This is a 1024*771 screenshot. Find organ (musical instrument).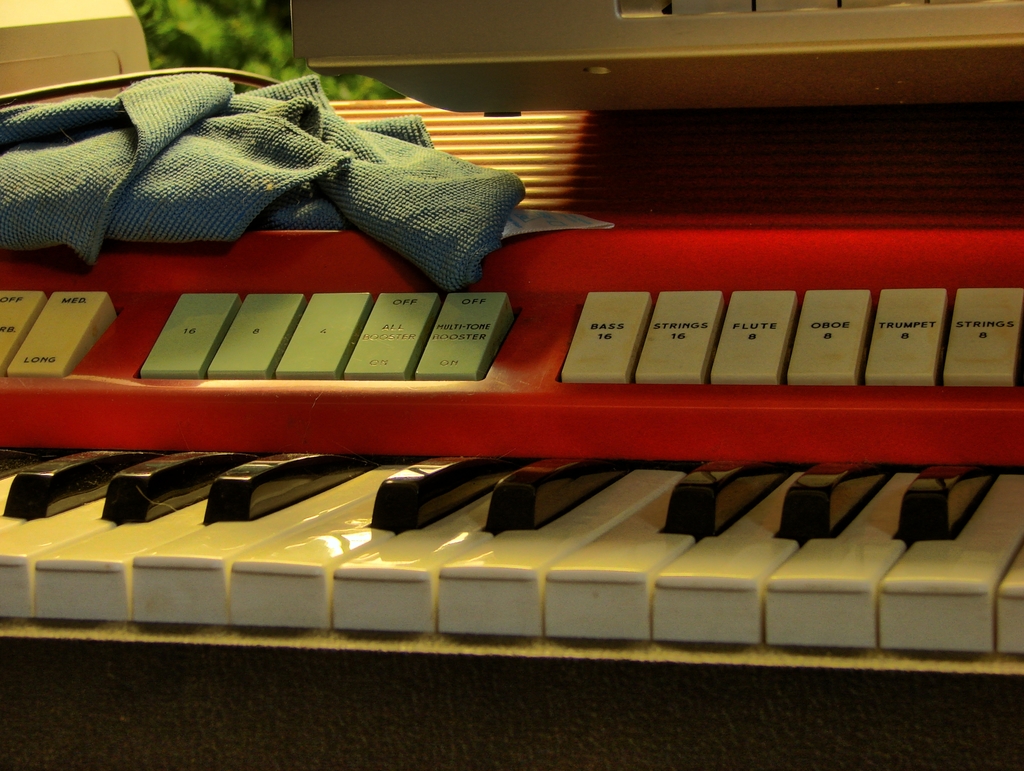
Bounding box: 0 226 1023 679.
